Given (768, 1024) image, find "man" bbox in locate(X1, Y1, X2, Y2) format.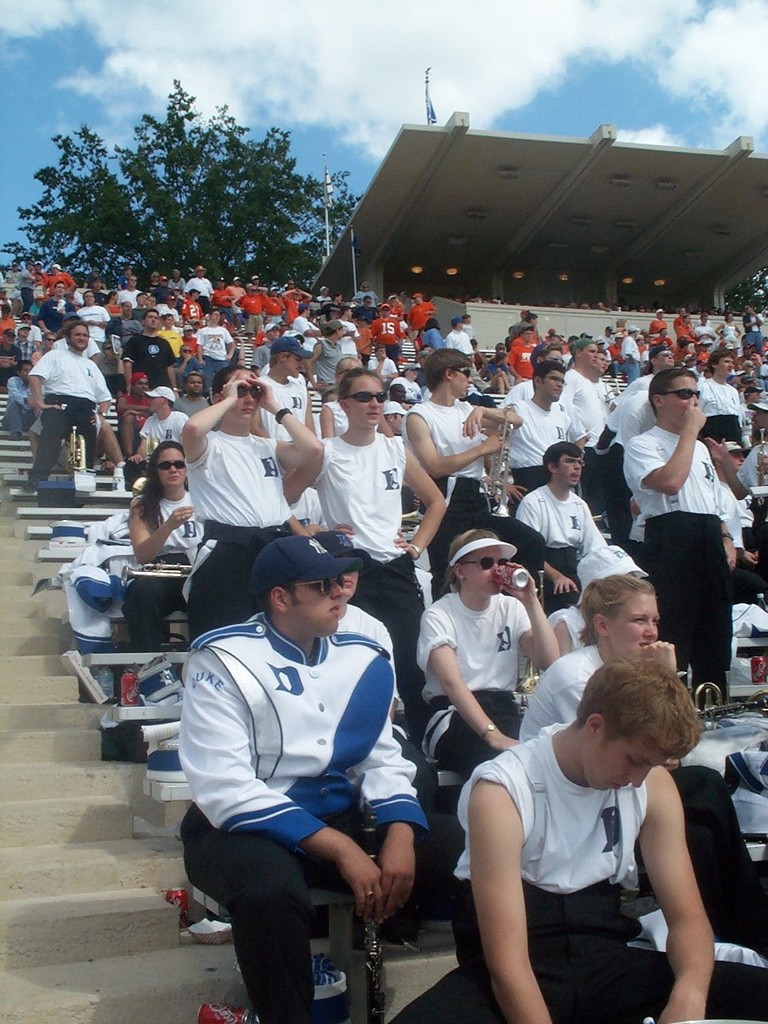
locate(510, 441, 605, 610).
